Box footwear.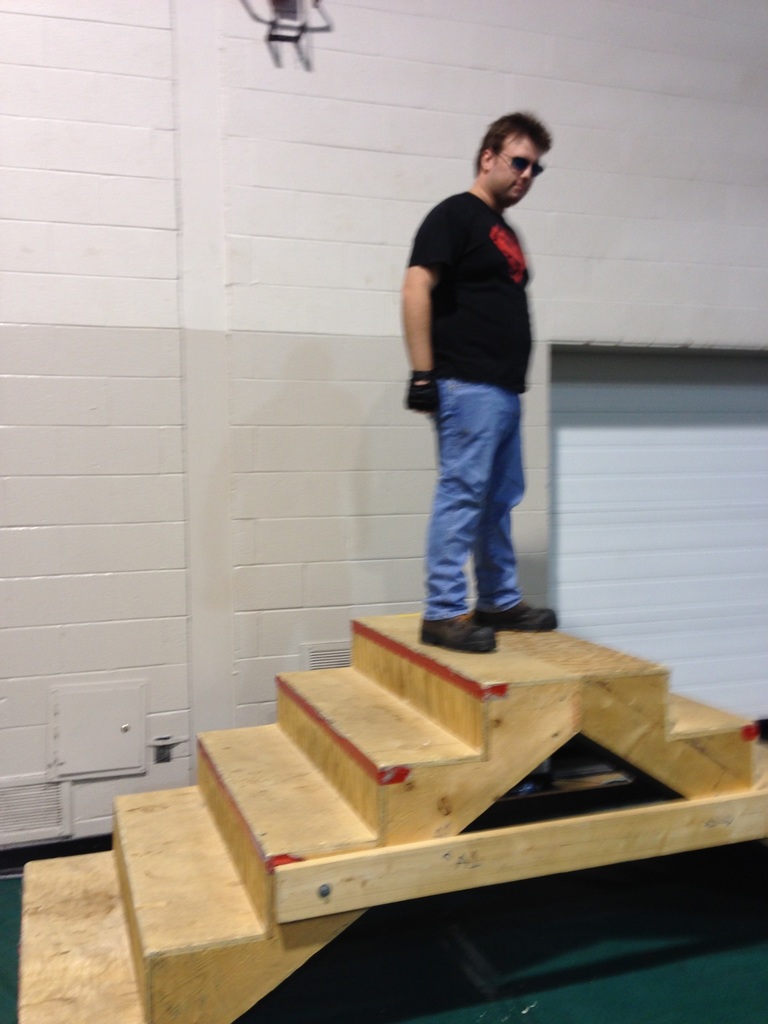
474:601:563:634.
